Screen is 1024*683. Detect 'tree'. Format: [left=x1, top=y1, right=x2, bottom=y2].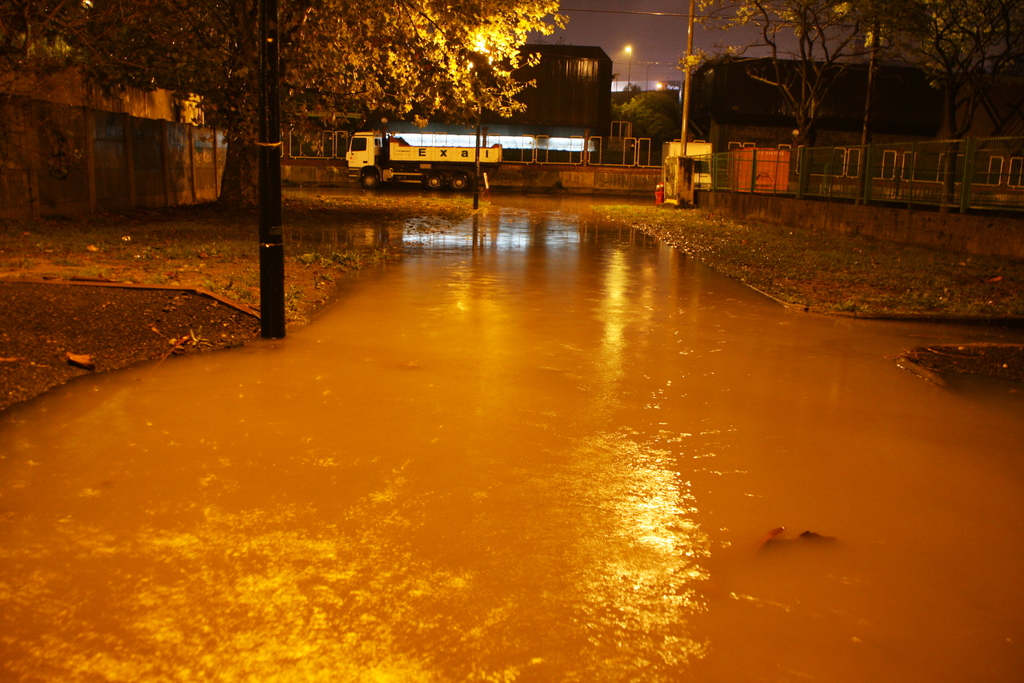
[left=0, top=0, right=570, bottom=208].
